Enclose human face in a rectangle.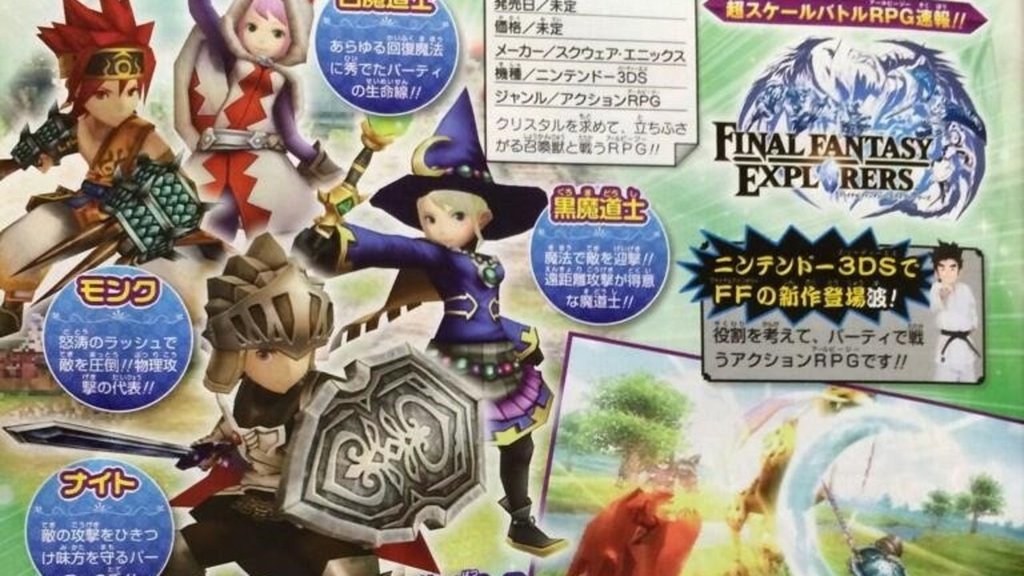
x1=241, y1=6, x2=286, y2=58.
